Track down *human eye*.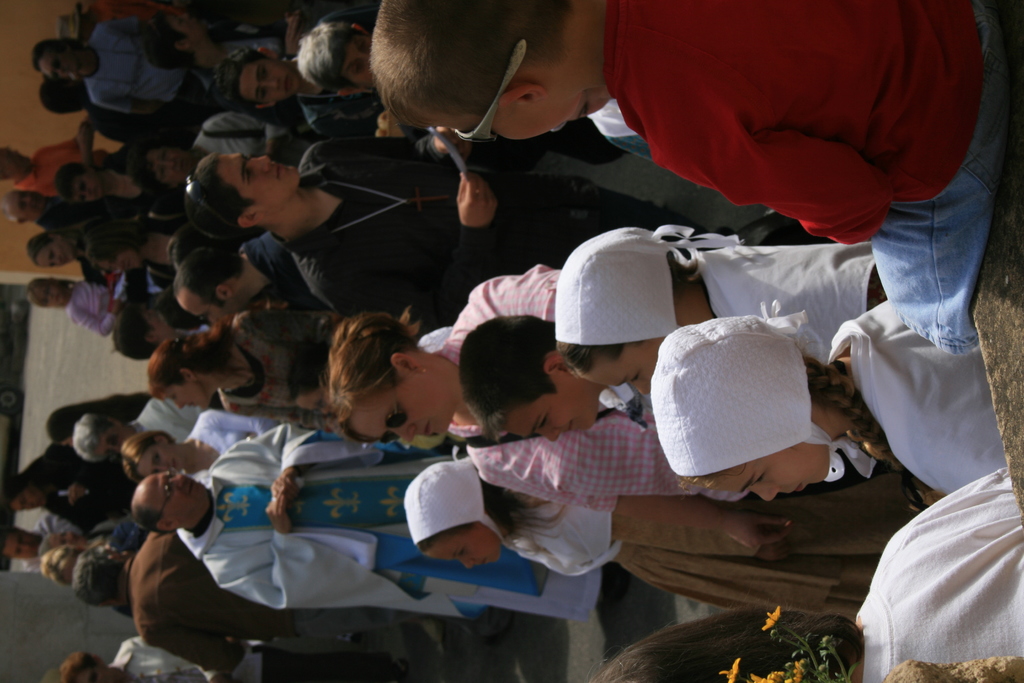
Tracked to box(752, 468, 764, 491).
